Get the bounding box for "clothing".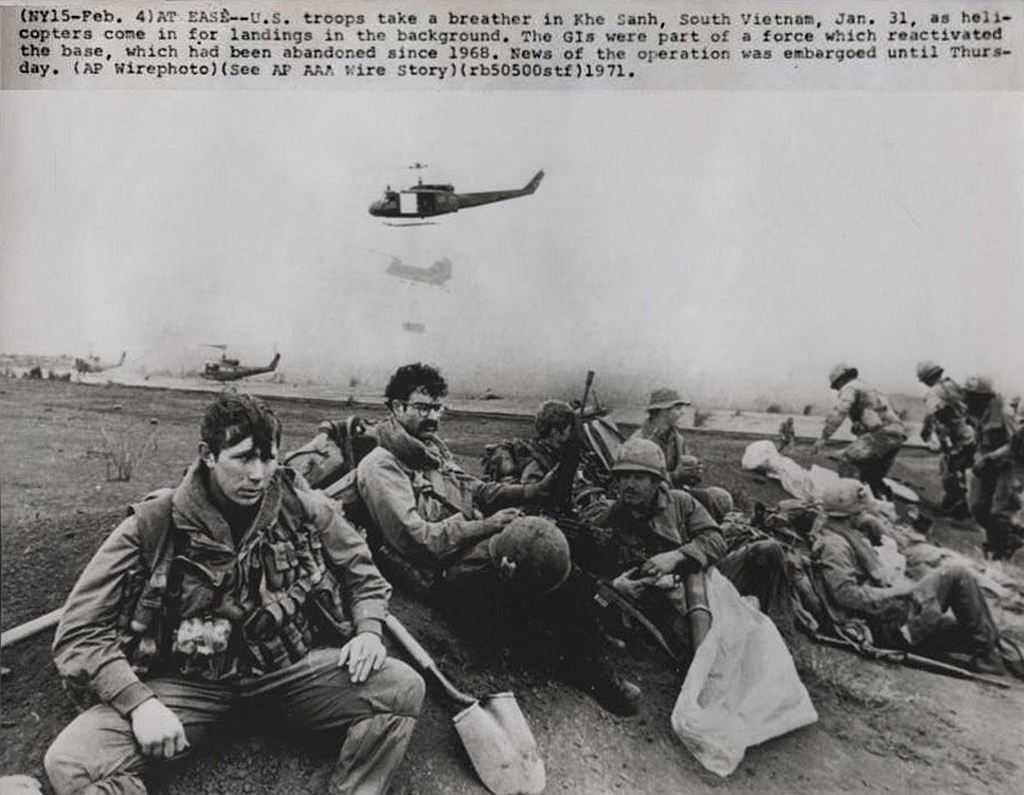
l=43, t=464, r=421, b=794.
